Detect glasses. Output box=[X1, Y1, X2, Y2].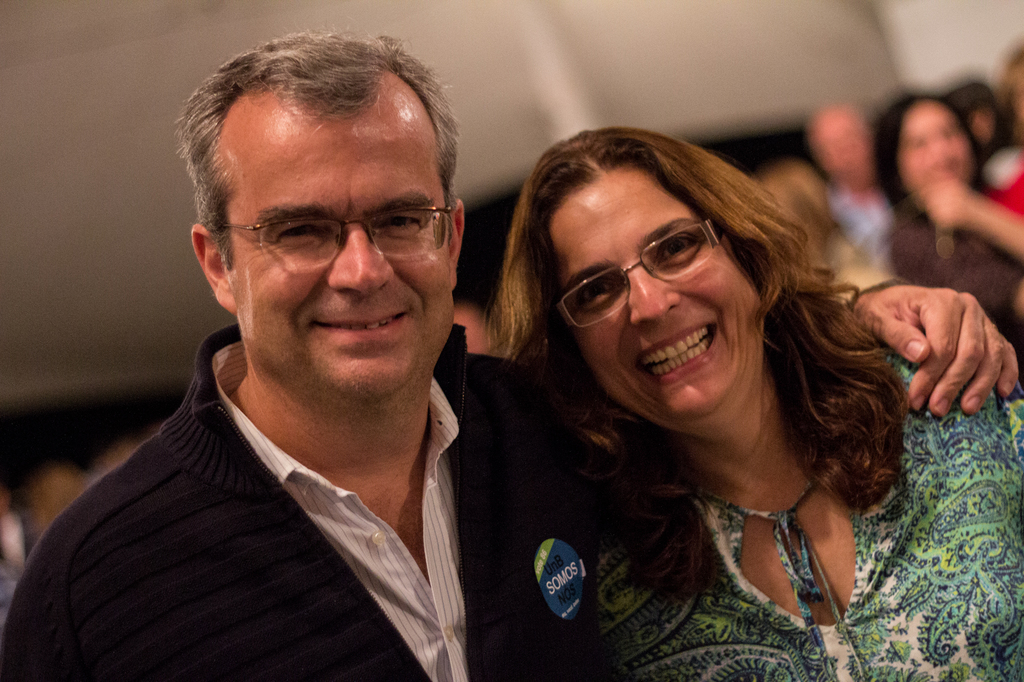
box=[222, 203, 457, 270].
